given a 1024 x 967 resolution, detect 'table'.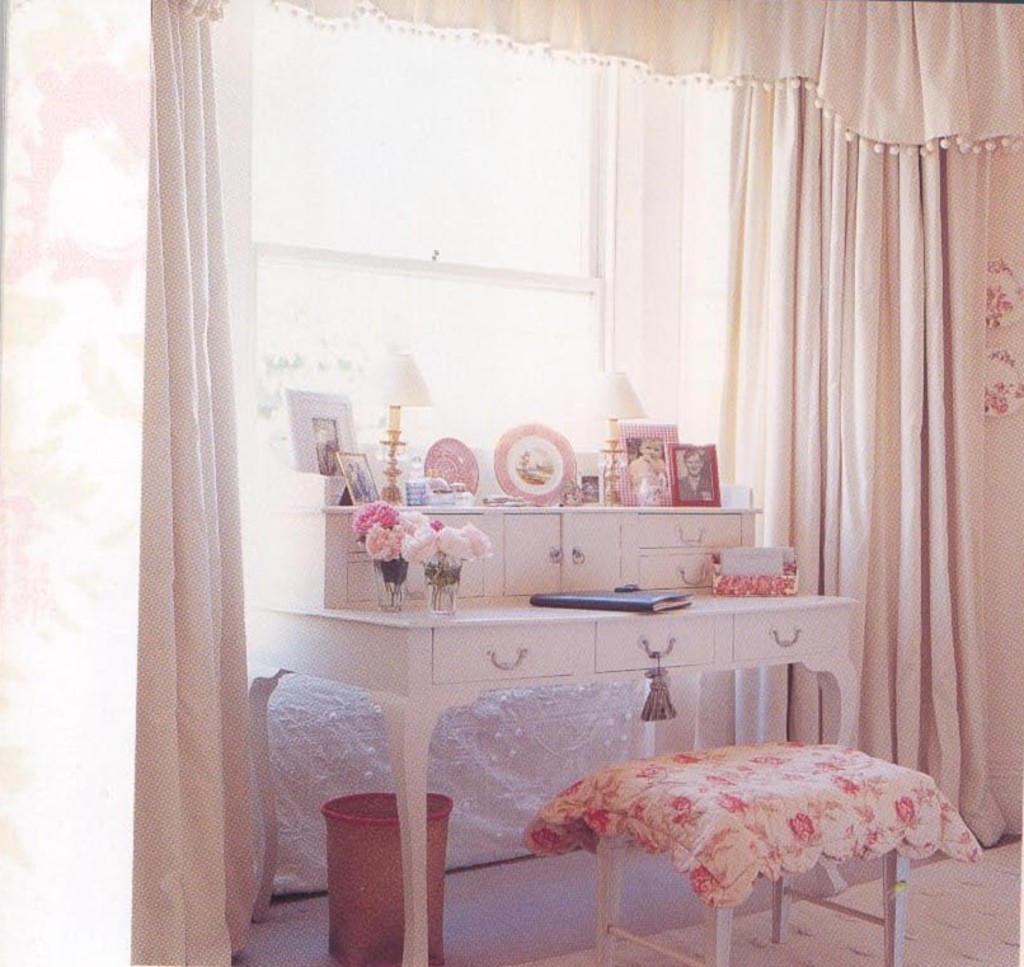
<region>253, 593, 864, 966</region>.
